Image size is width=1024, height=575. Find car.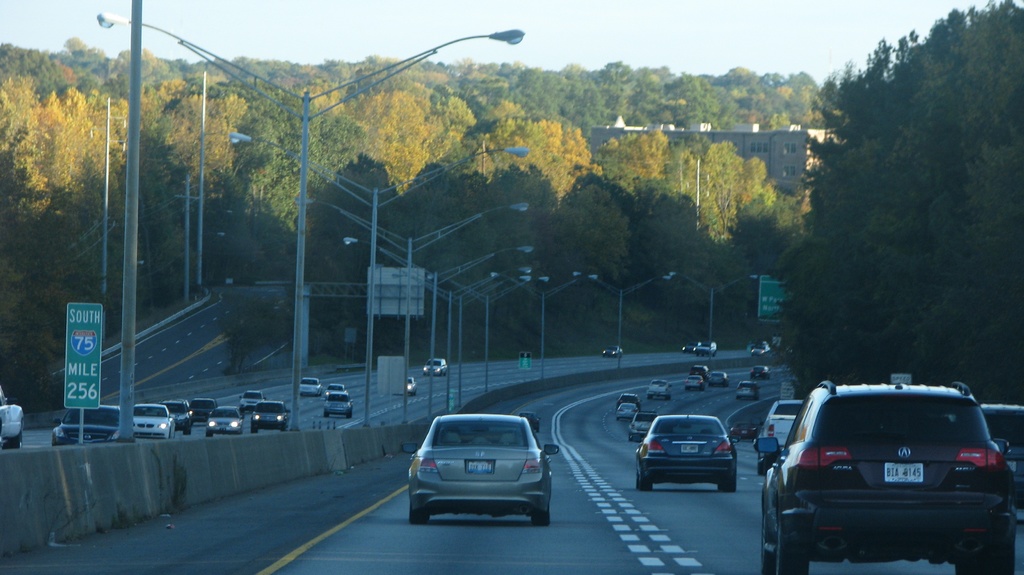
rect(300, 377, 322, 395).
